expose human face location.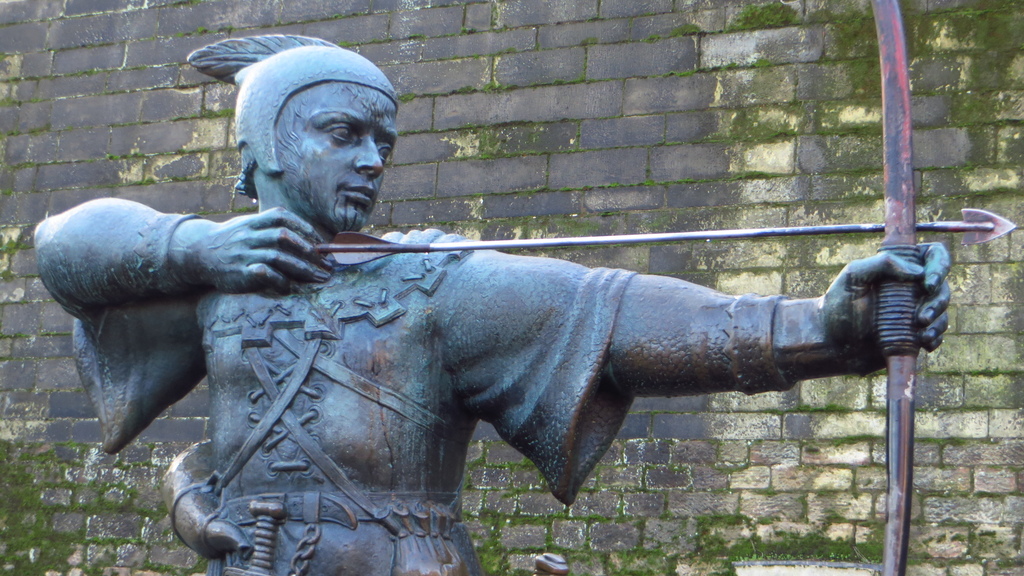
Exposed at <bbox>268, 83, 395, 225</bbox>.
